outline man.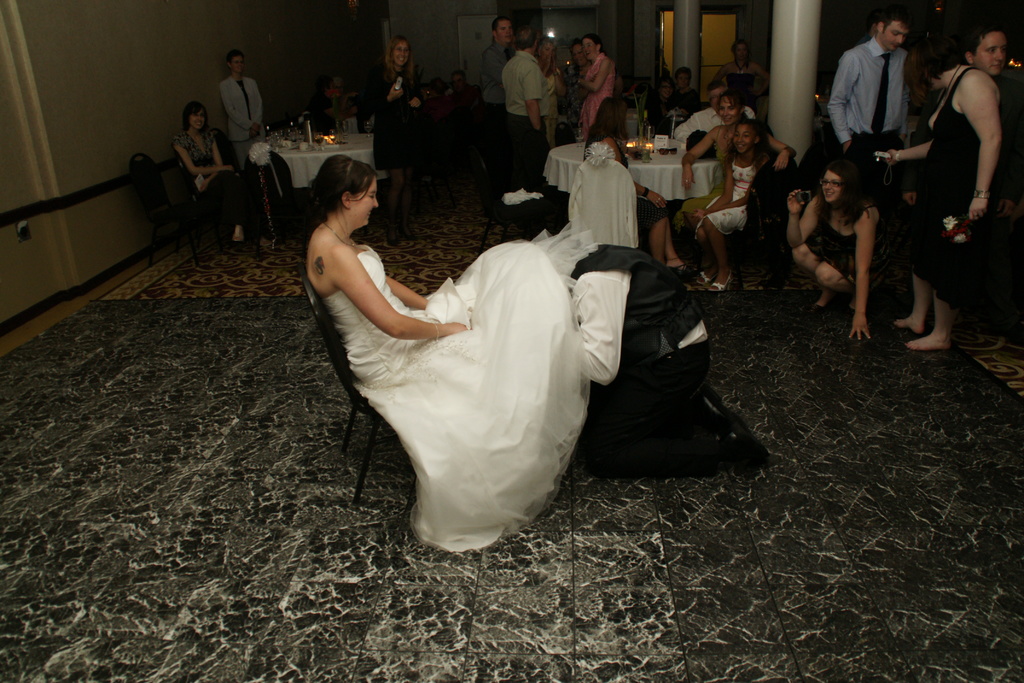
Outline: <region>825, 9, 916, 220</region>.
